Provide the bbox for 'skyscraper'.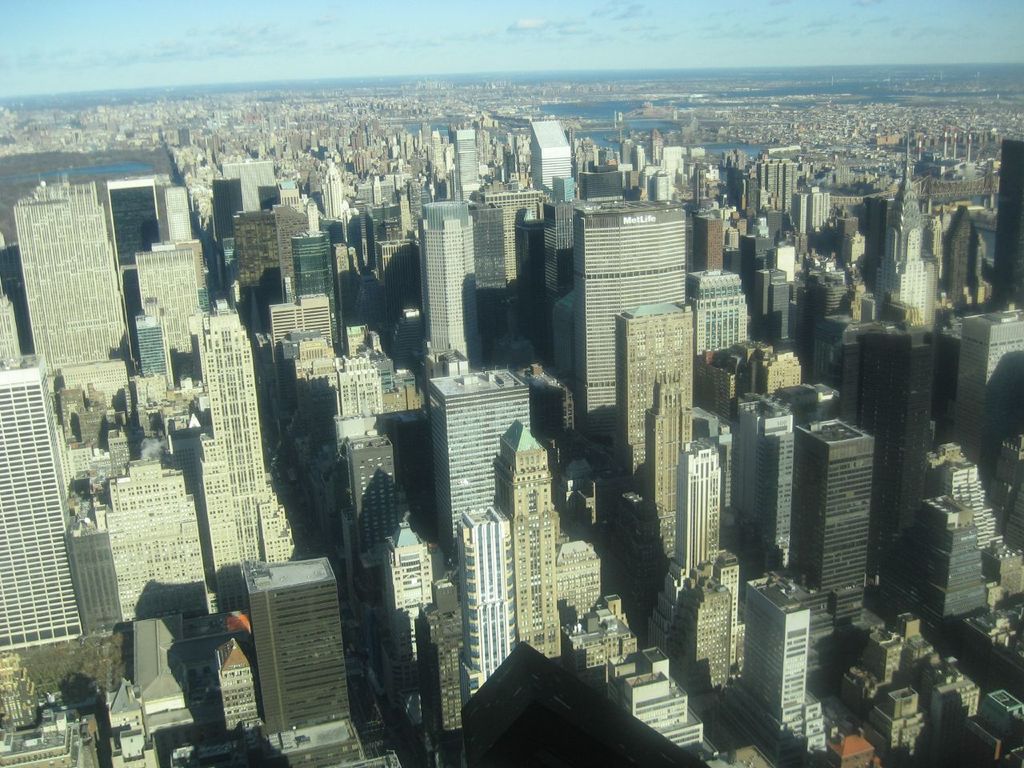
<region>386, 514, 438, 698</region>.
